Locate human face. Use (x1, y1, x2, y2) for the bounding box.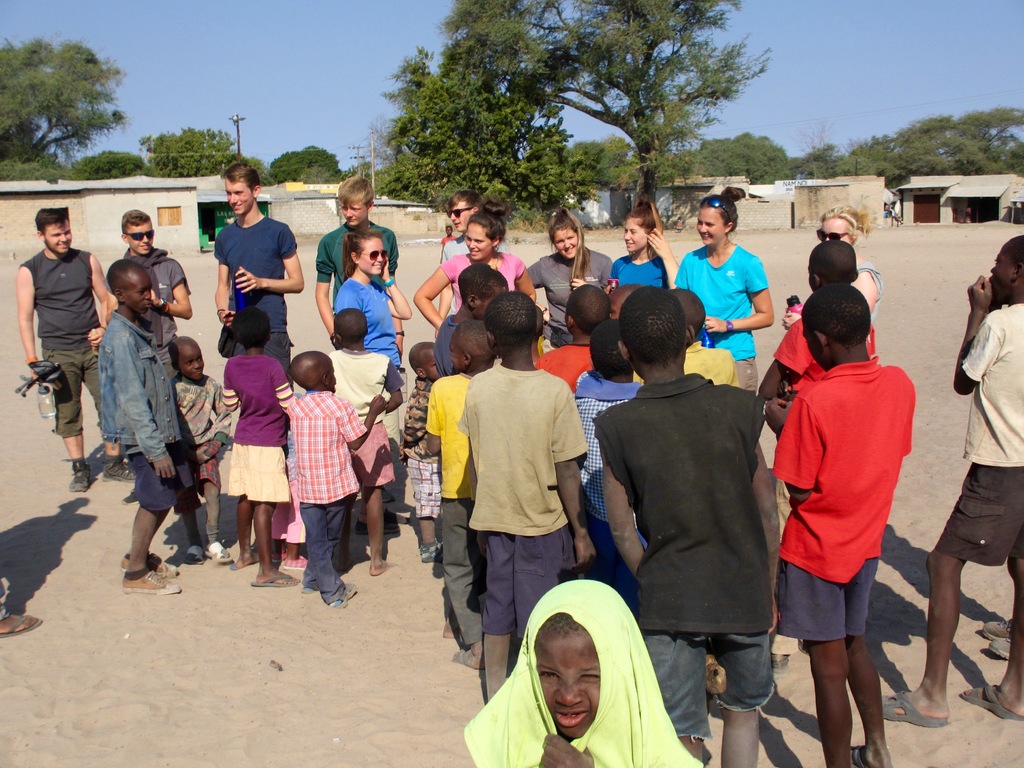
(129, 221, 152, 252).
